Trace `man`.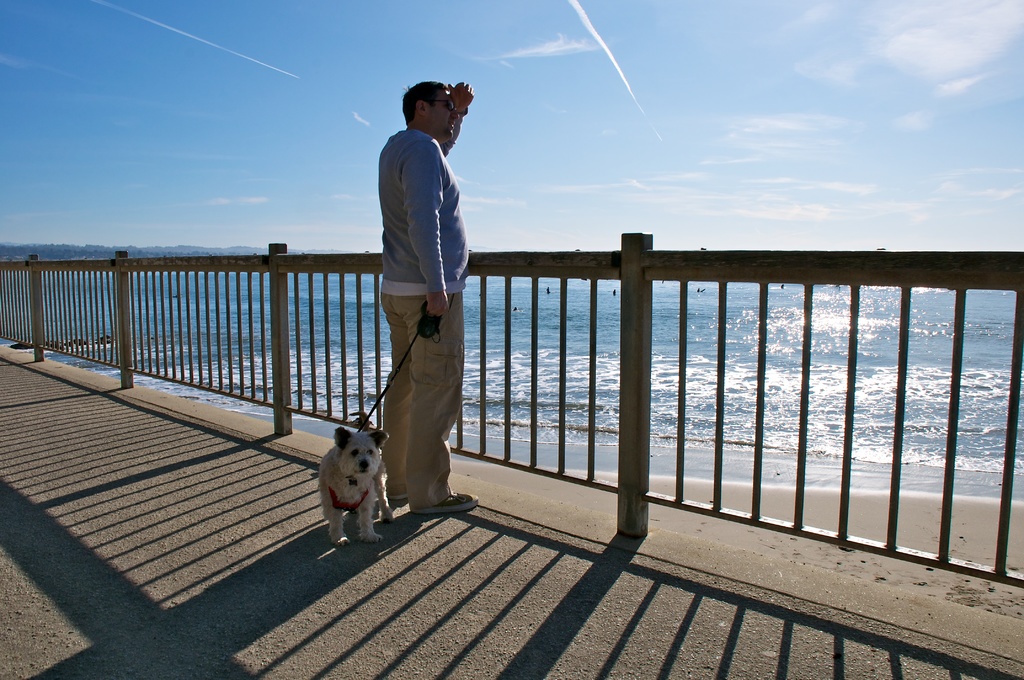
Traced to detection(365, 66, 476, 562).
